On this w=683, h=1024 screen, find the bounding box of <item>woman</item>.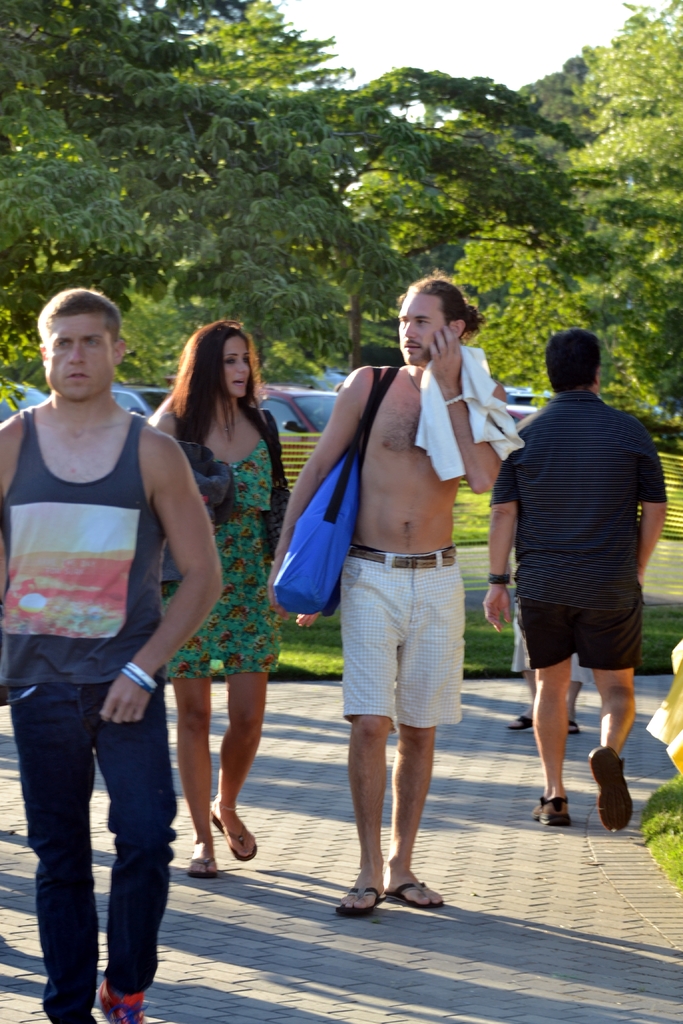
Bounding box: 140:296:302:888.
